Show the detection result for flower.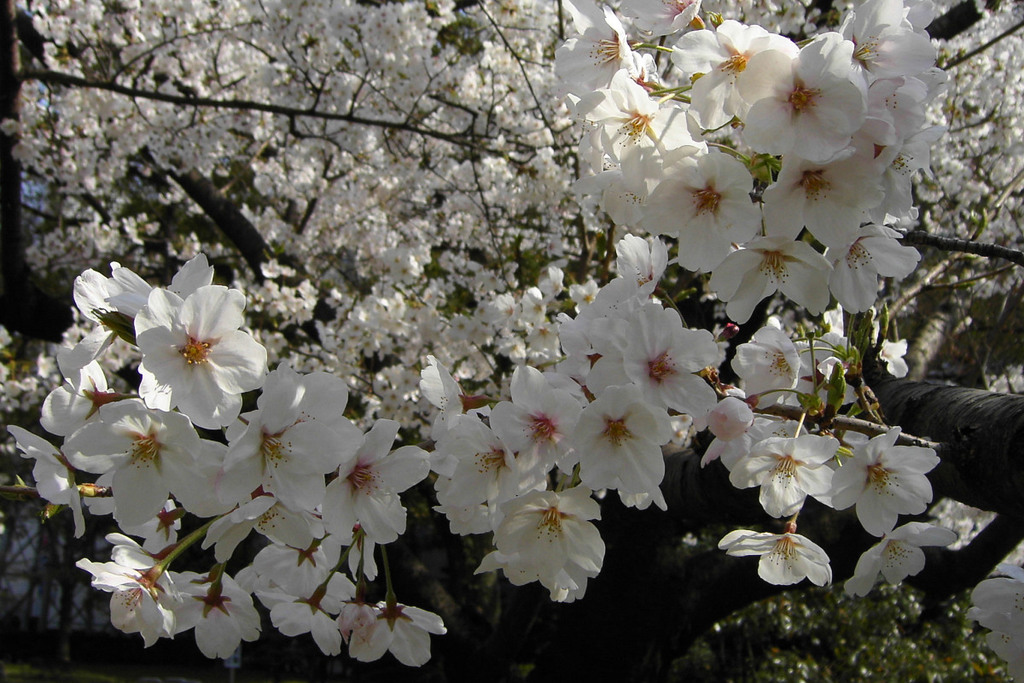
558/379/666/508.
